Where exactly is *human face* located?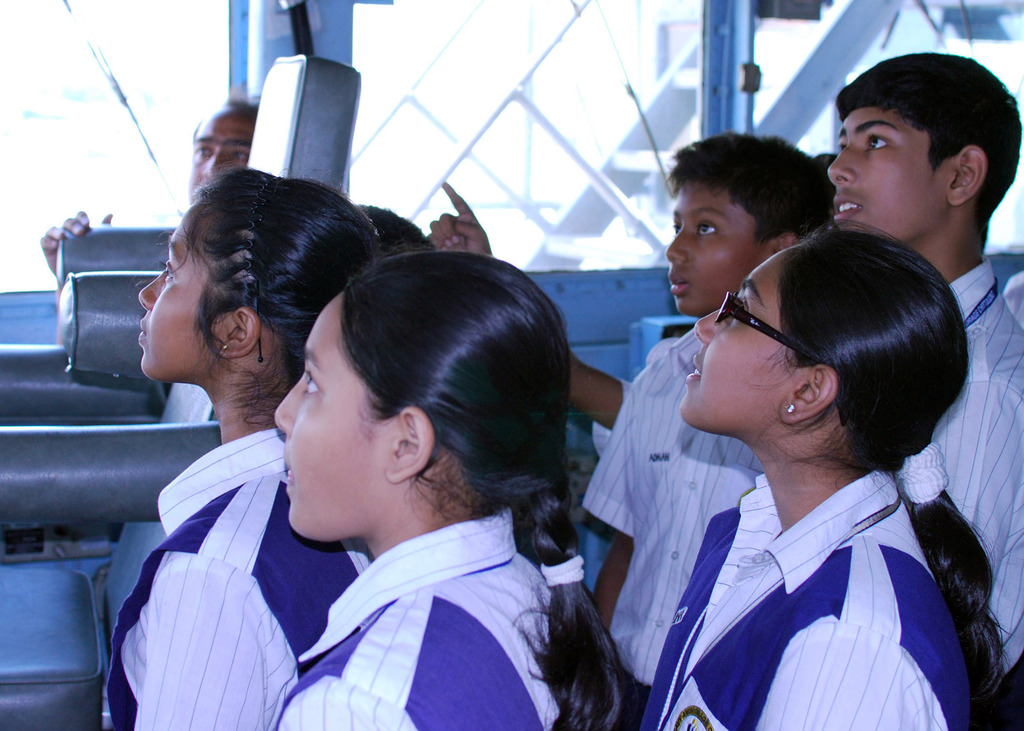
Its bounding box is {"left": 135, "top": 202, "right": 236, "bottom": 384}.
